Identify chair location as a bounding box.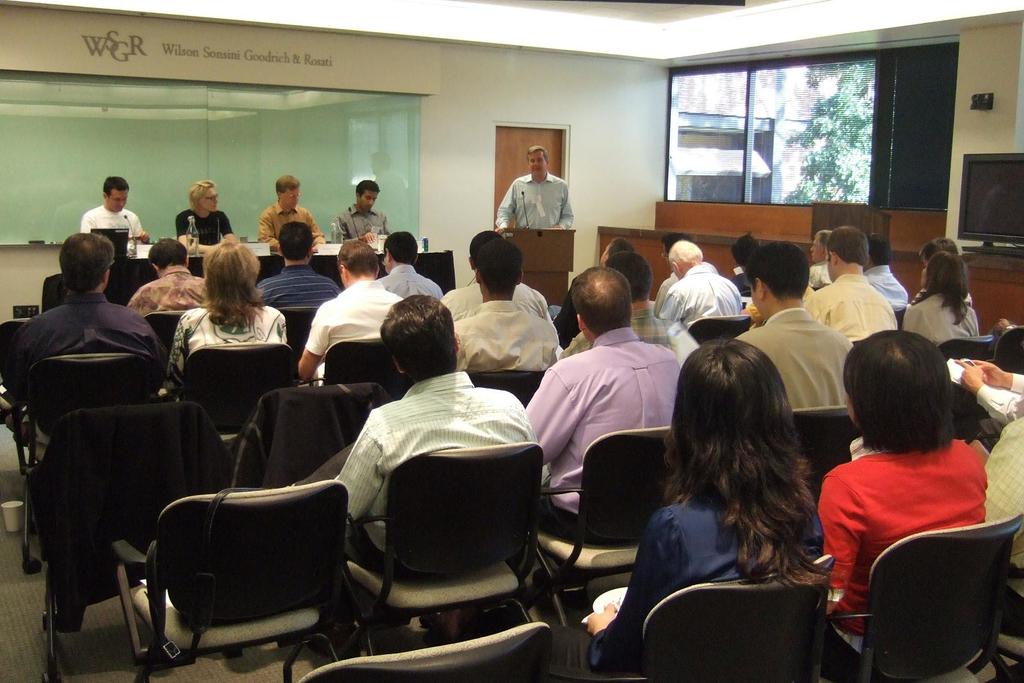
box=[4, 351, 164, 572].
